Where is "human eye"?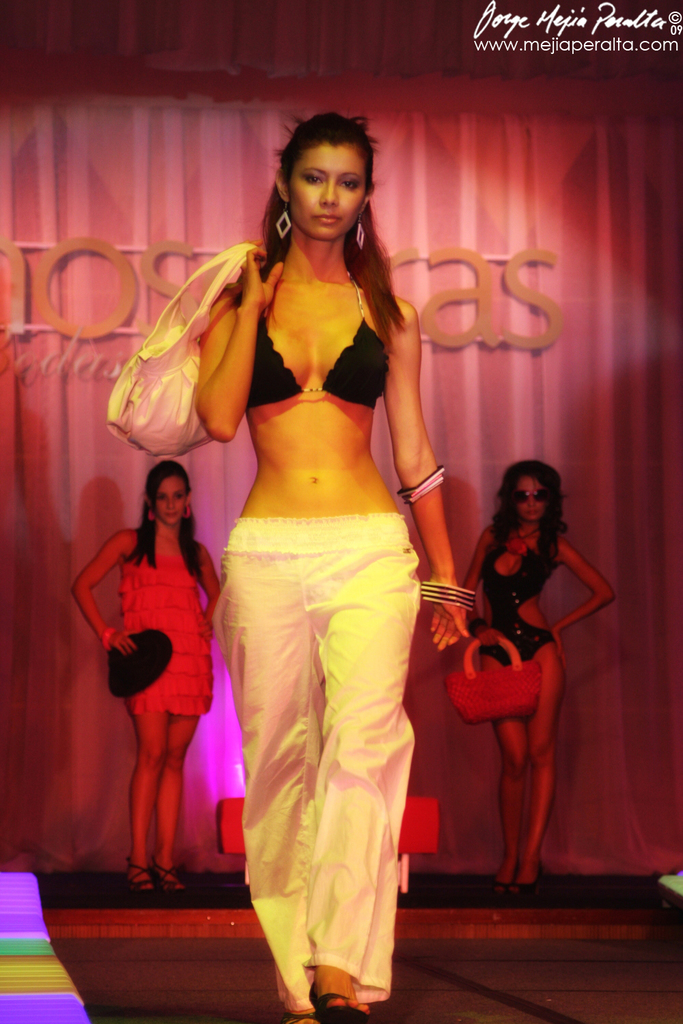
BBox(337, 173, 367, 190).
